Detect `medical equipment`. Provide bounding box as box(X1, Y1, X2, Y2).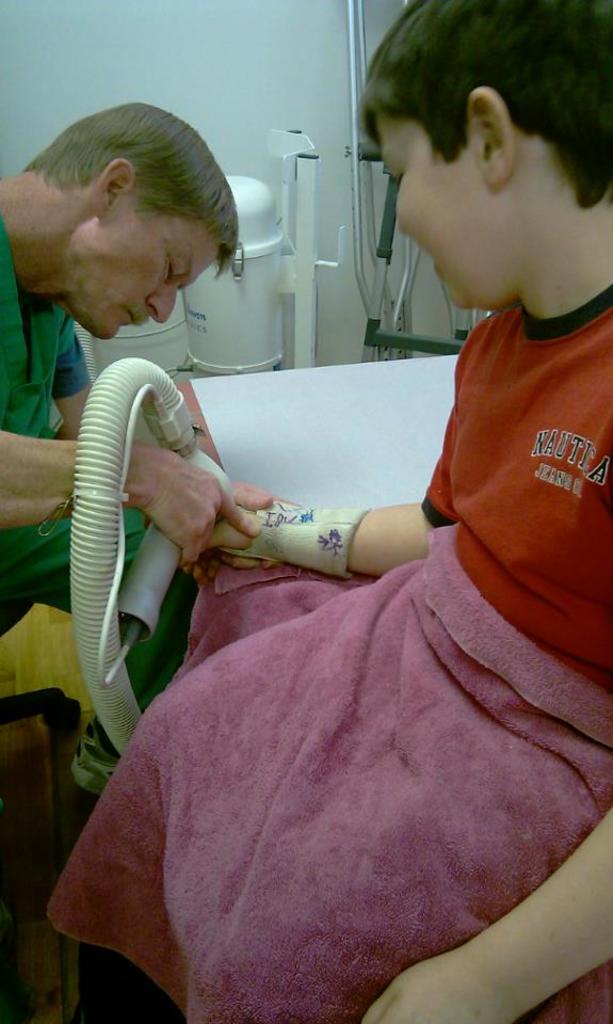
box(74, 522, 258, 754).
